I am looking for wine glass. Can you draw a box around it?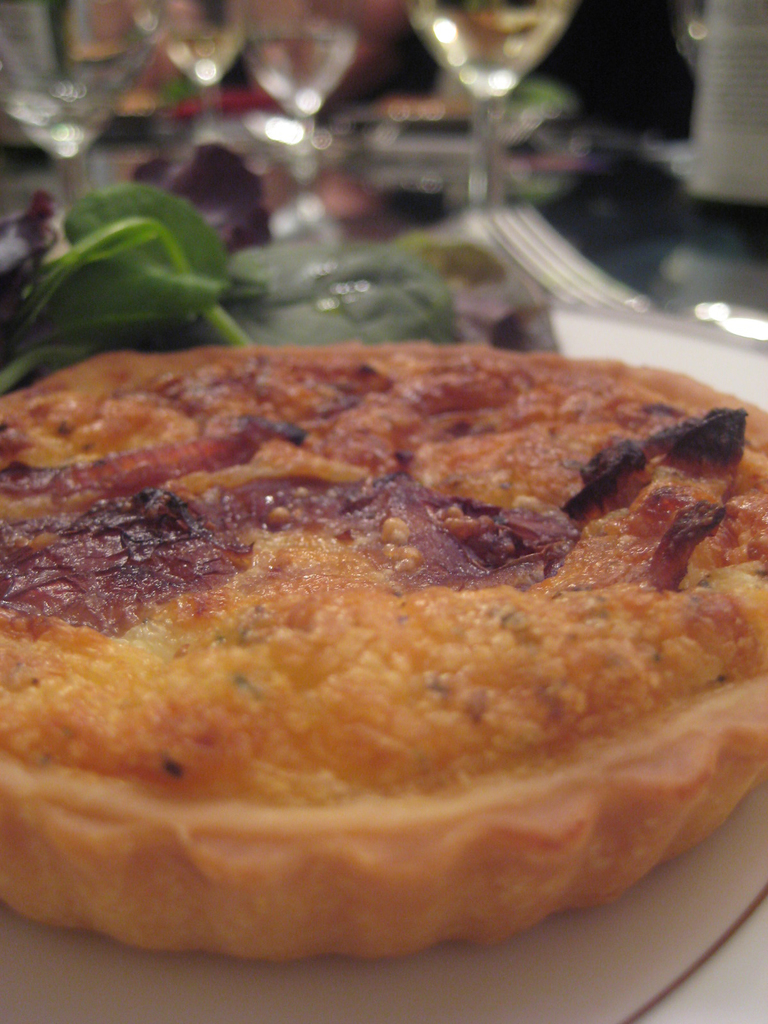
Sure, the bounding box is <region>250, 0, 360, 164</region>.
